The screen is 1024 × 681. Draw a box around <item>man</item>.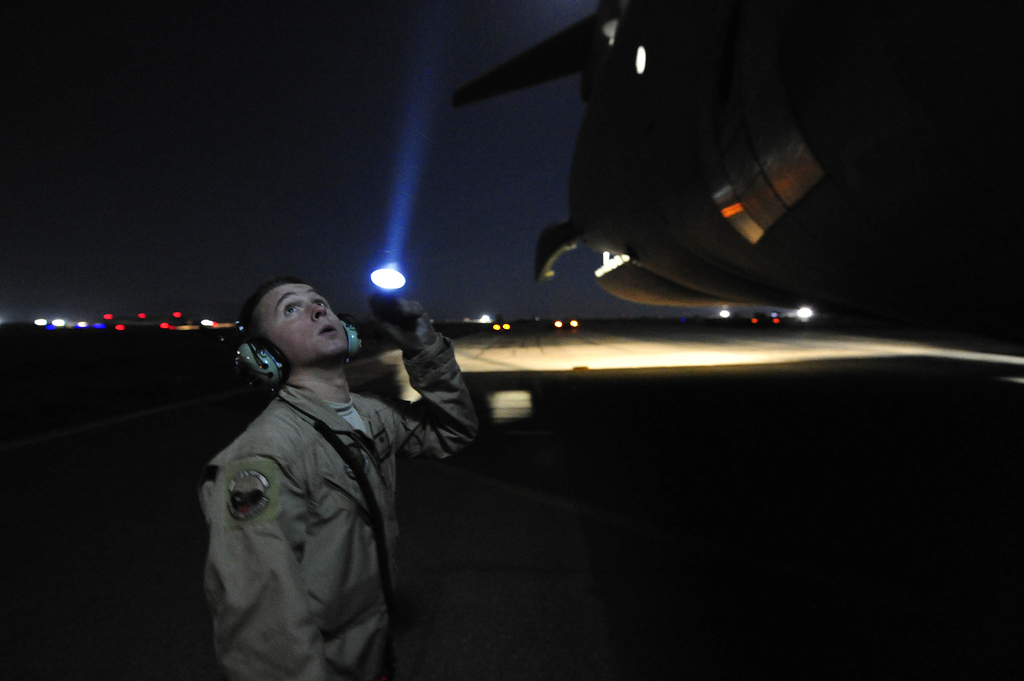
bbox=[173, 268, 456, 653].
